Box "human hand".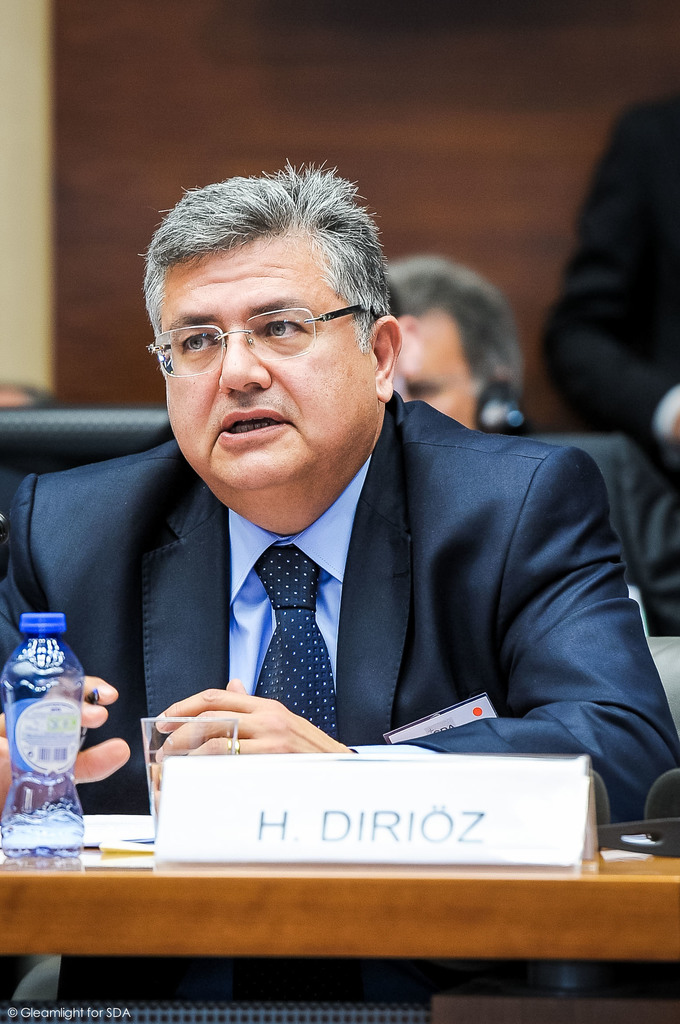
BBox(0, 676, 130, 813).
